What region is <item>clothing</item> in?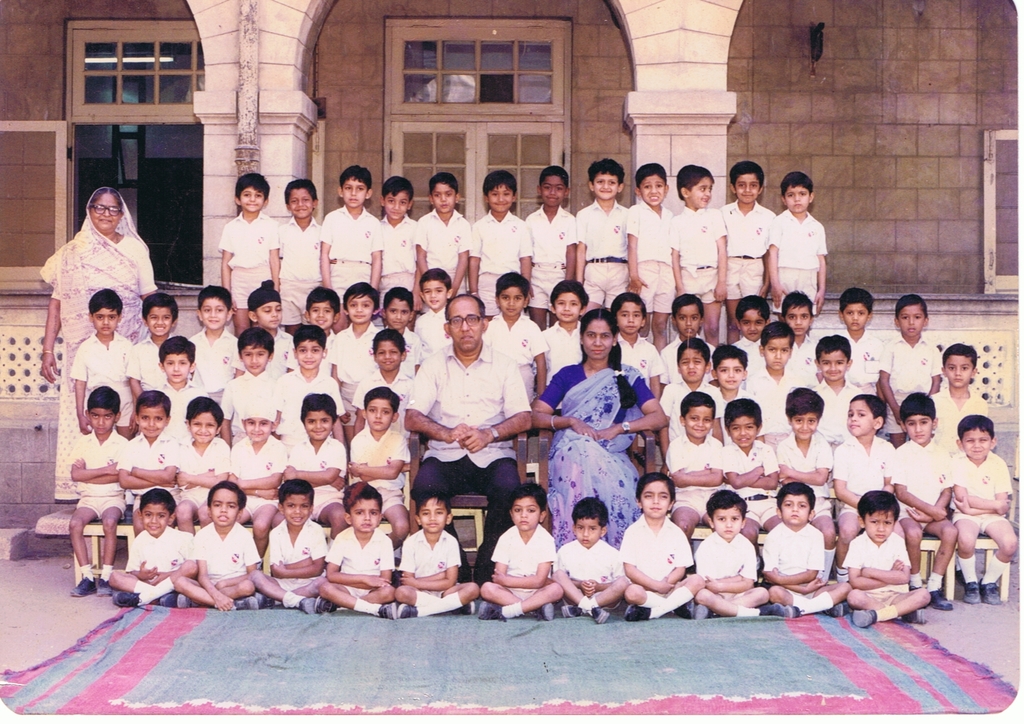
949/454/1017/530.
